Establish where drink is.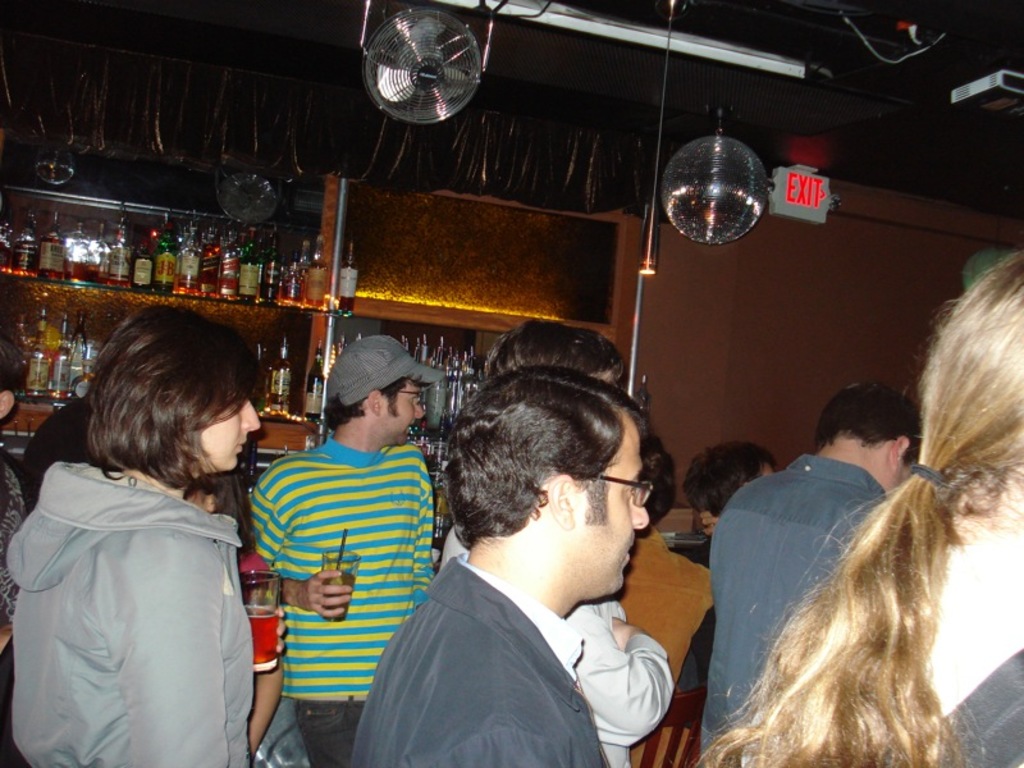
Established at {"left": 67, "top": 312, "right": 91, "bottom": 390}.
